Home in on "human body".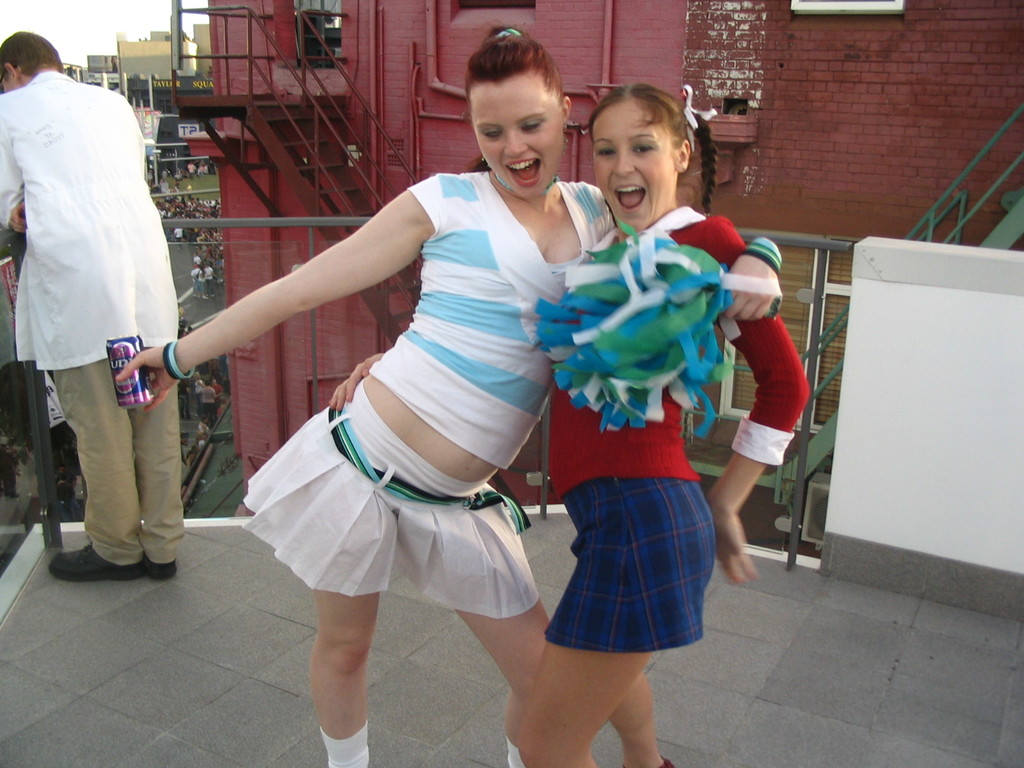
Homed in at BBox(513, 77, 813, 767).
